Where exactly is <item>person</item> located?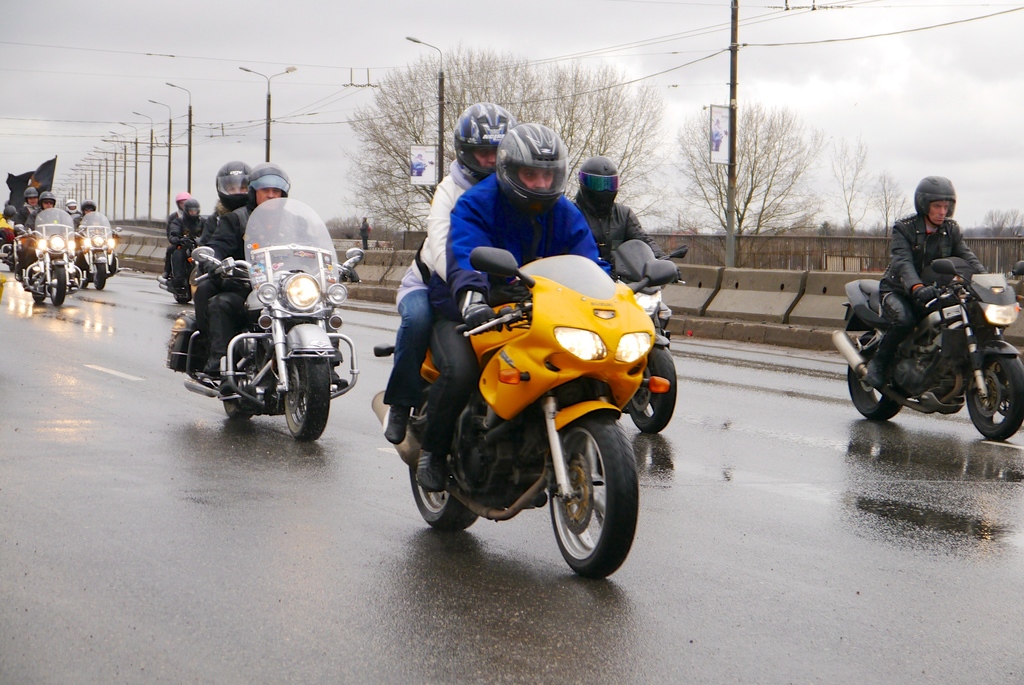
Its bounding box is select_region(163, 197, 209, 285).
